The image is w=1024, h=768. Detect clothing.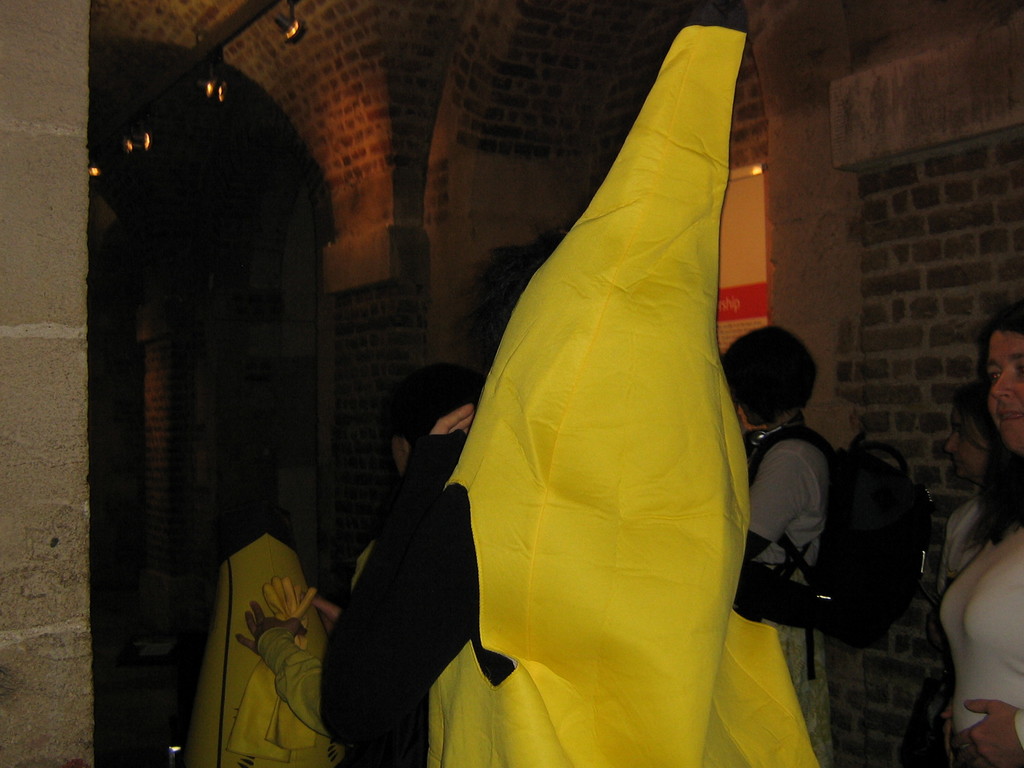
Detection: left=736, top=410, right=835, bottom=767.
